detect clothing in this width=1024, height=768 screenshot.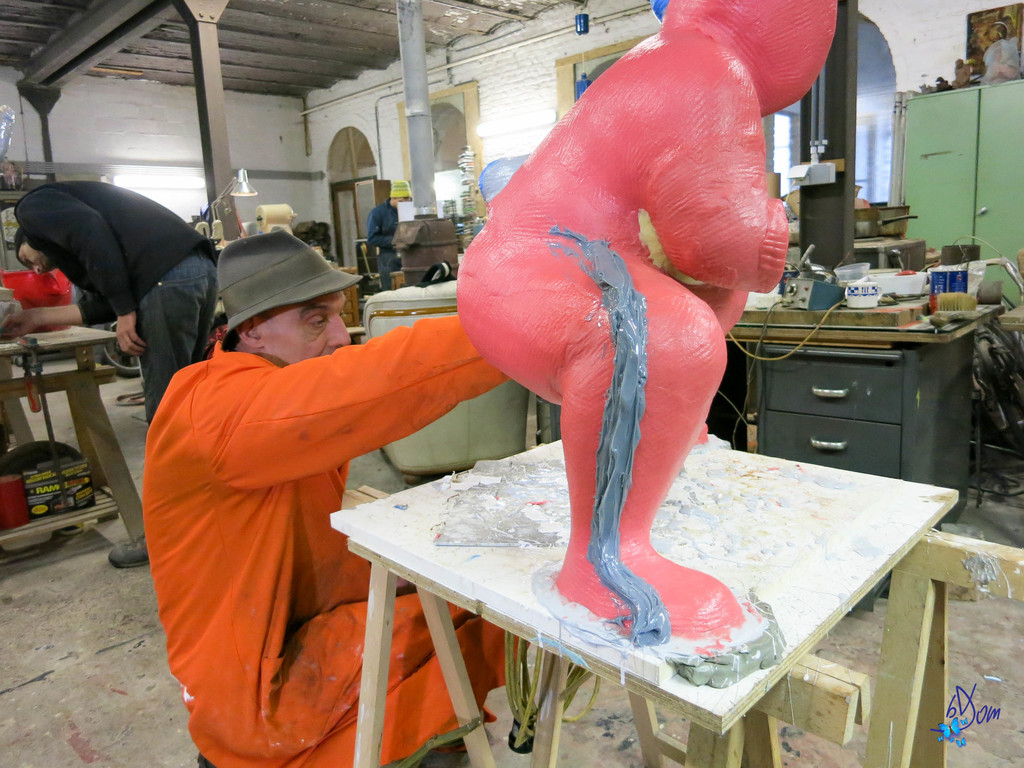
Detection: rect(360, 199, 403, 292).
